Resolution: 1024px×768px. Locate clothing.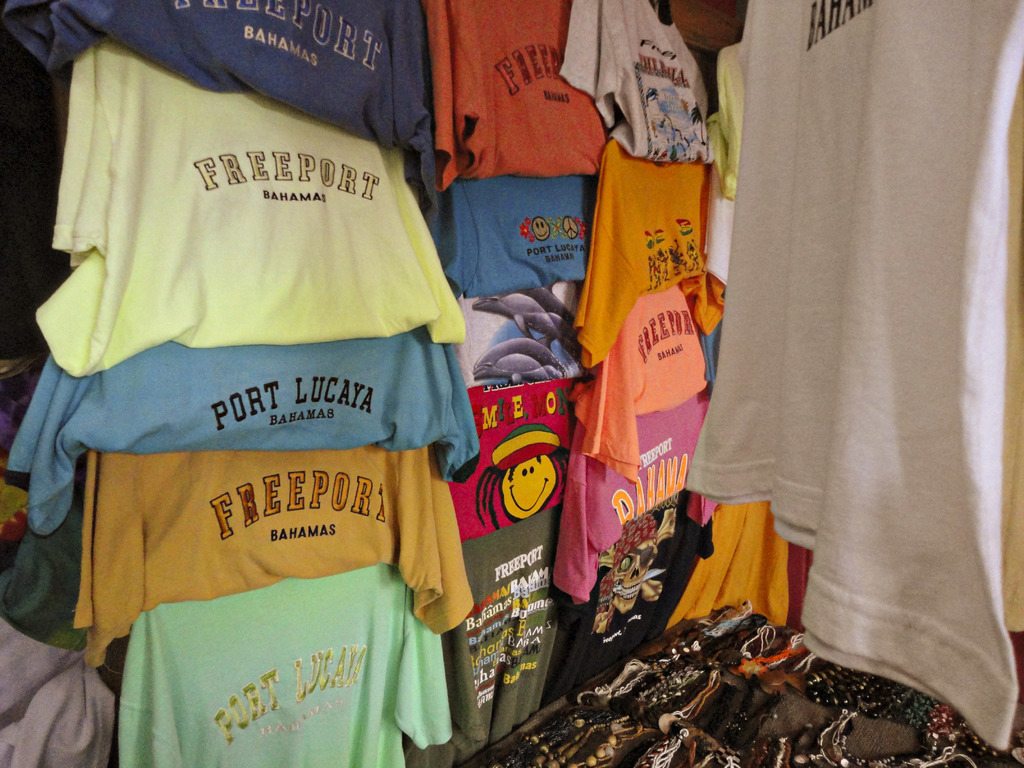
l=676, t=0, r=1023, b=730.
